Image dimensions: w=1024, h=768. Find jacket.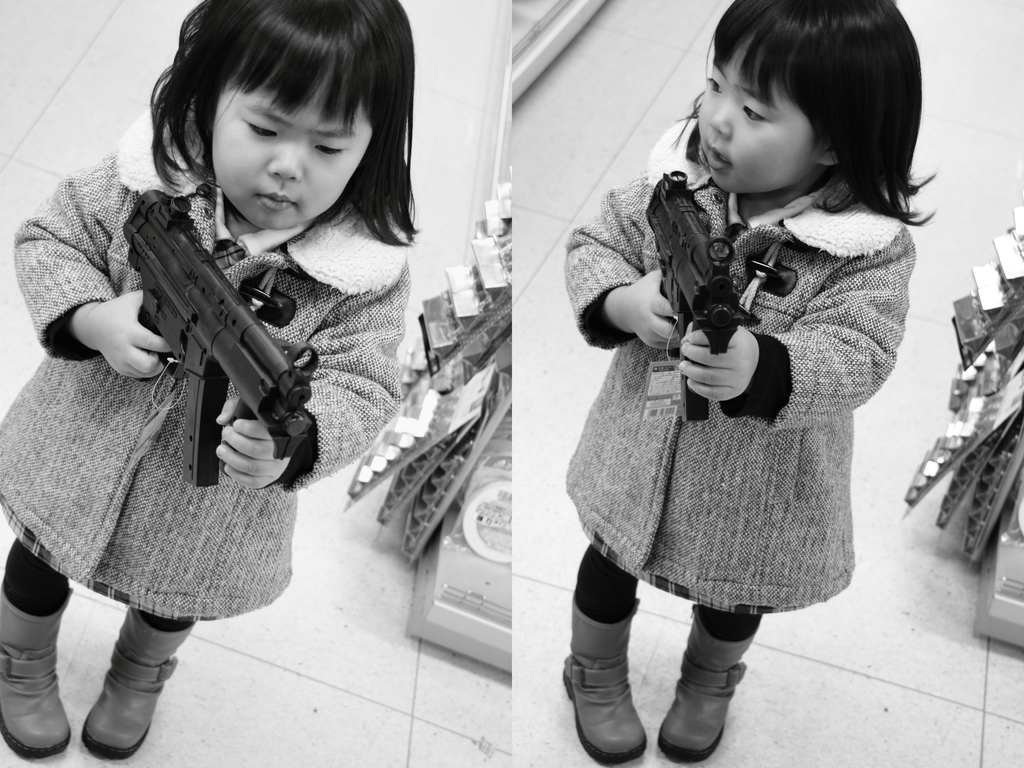
select_region(0, 108, 412, 622).
